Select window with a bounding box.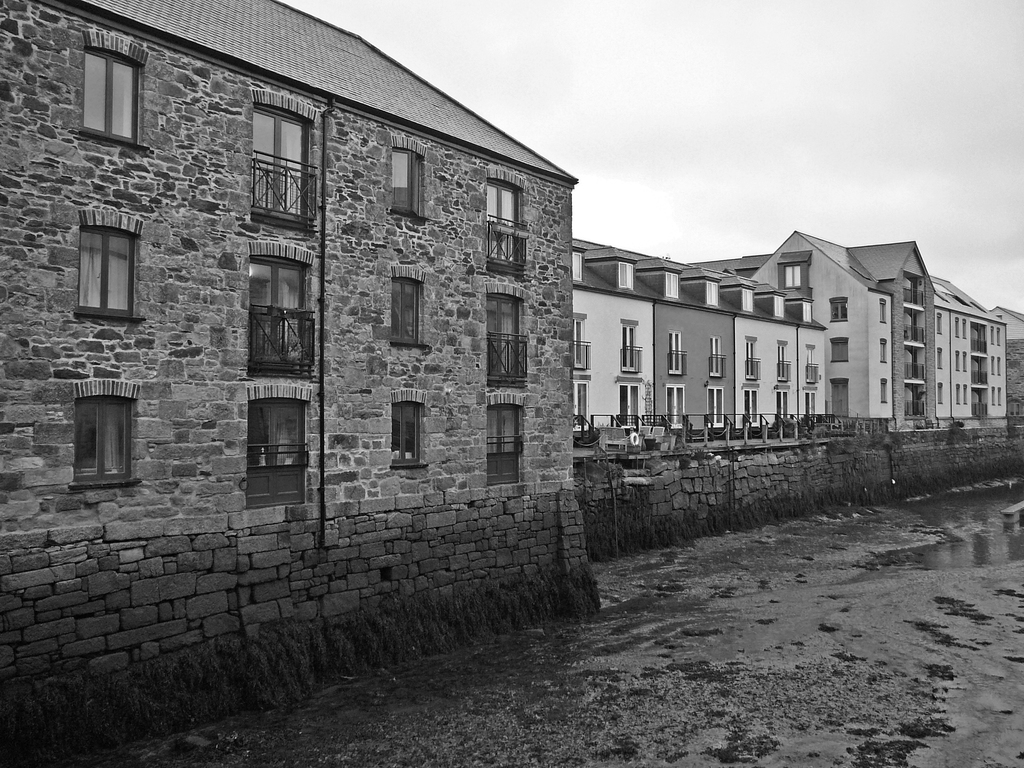
box(617, 253, 639, 300).
